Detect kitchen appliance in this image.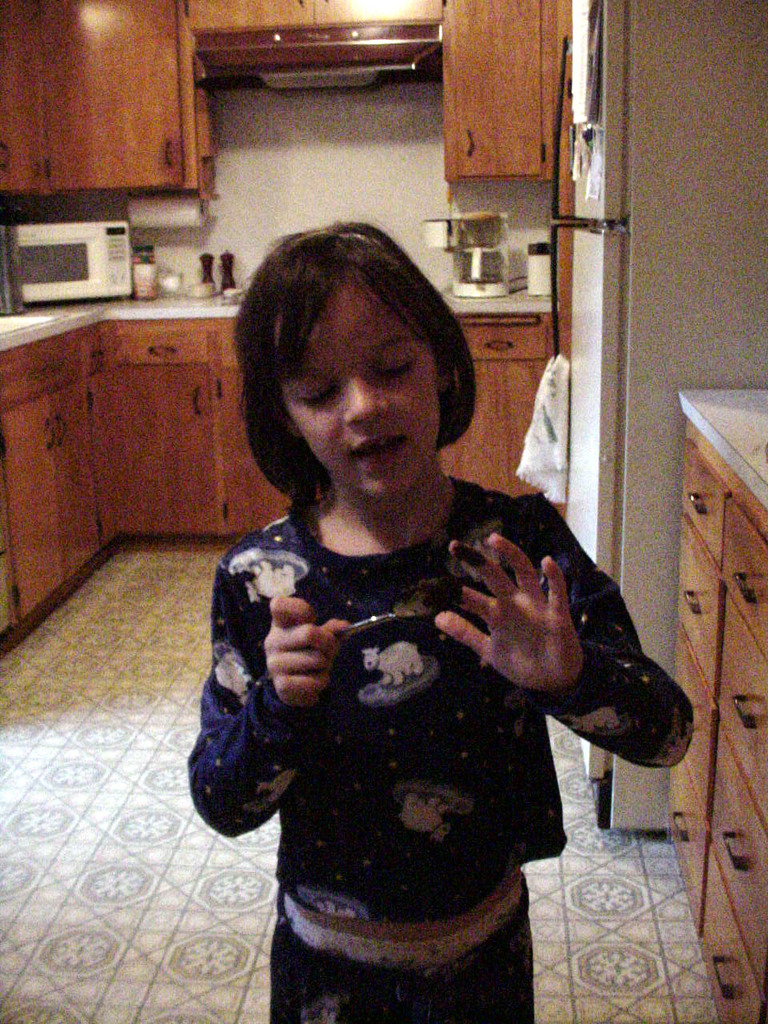
Detection: locate(522, 241, 546, 294).
